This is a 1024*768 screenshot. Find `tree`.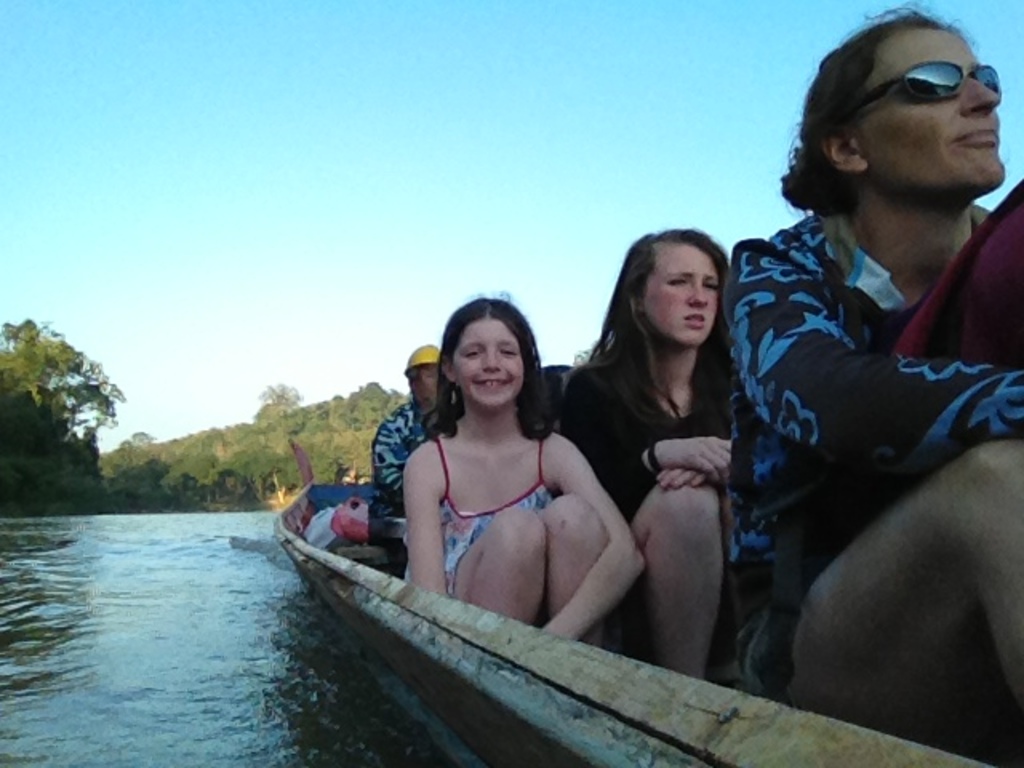
Bounding box: BBox(0, 314, 130, 528).
